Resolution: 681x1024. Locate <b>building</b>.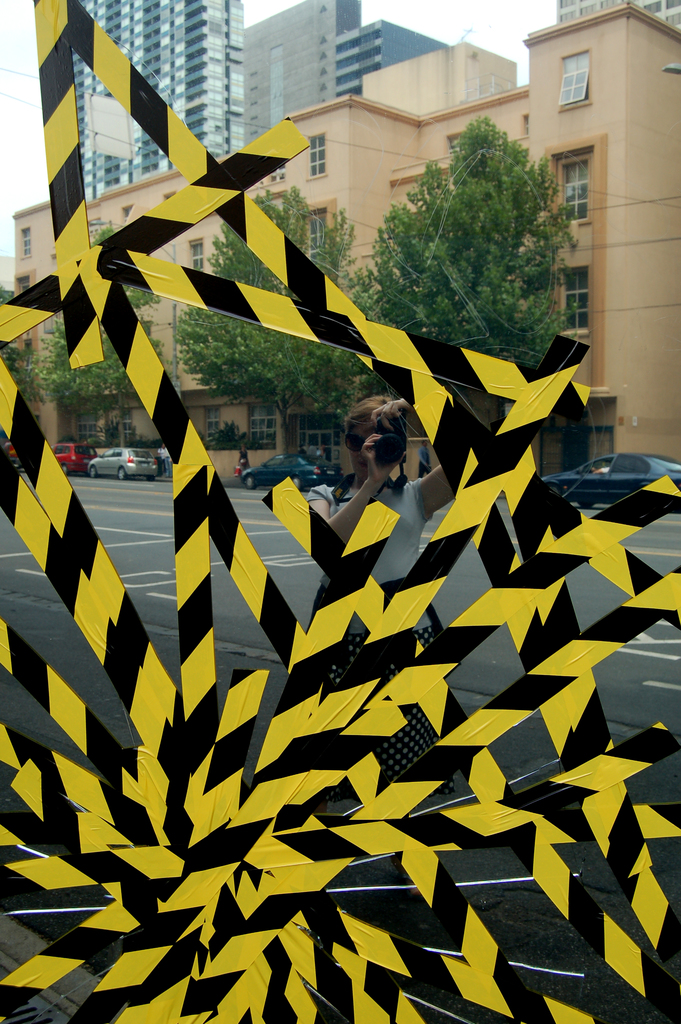
left=243, top=0, right=448, bottom=144.
